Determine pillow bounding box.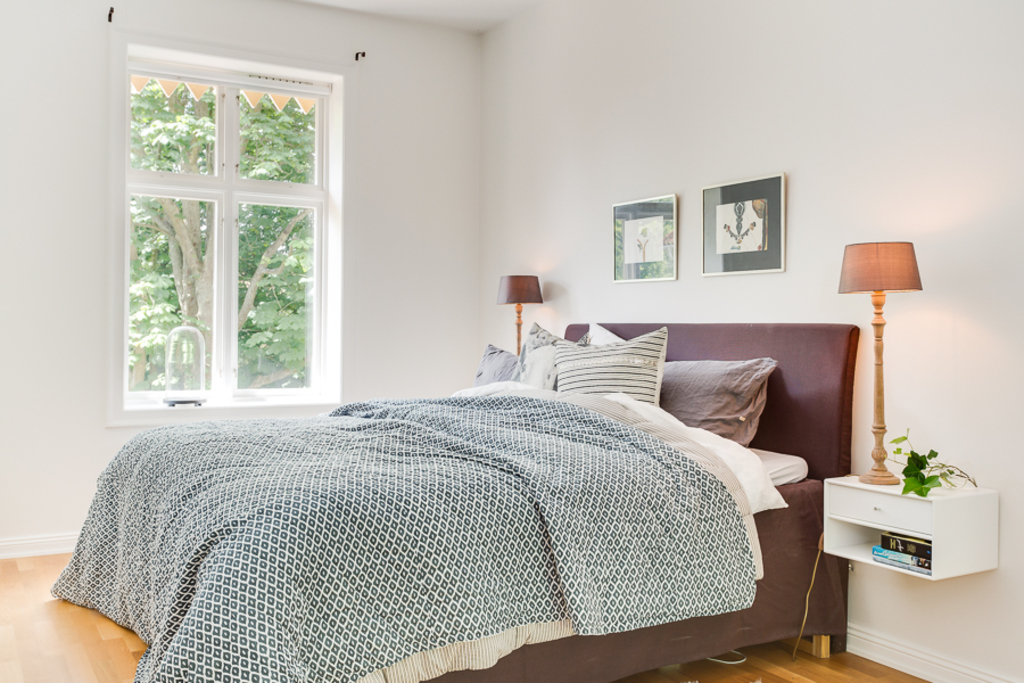
Determined: detection(504, 320, 571, 393).
